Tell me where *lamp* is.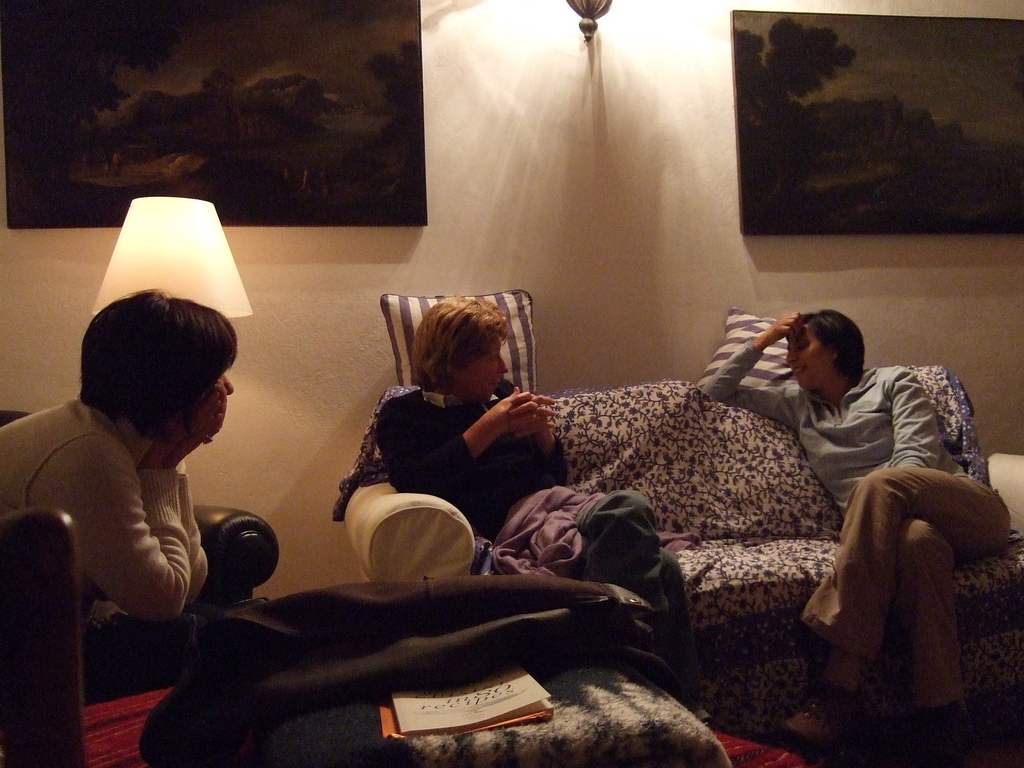
*lamp* is at {"x1": 94, "y1": 192, "x2": 249, "y2": 369}.
